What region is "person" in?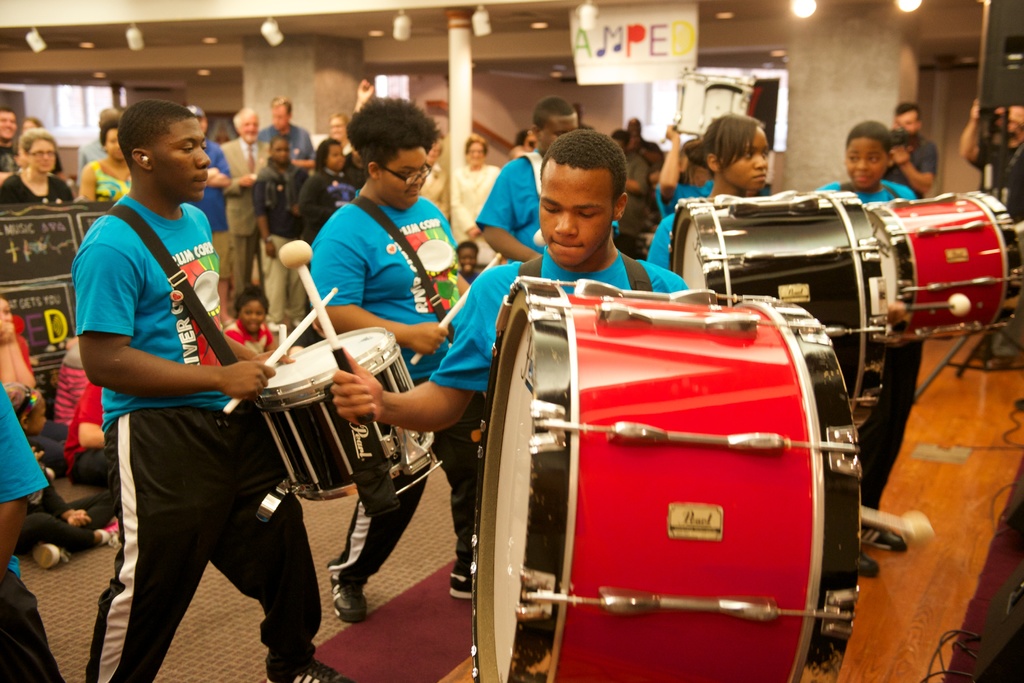
pyautogui.locateOnScreen(204, 97, 259, 294).
